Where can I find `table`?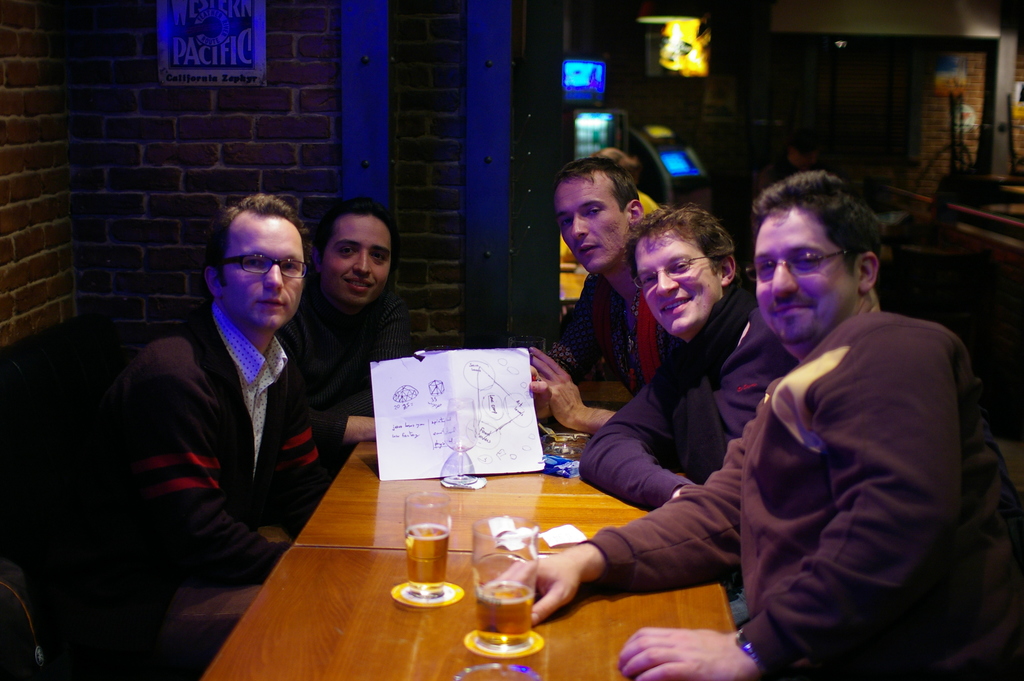
You can find it at 172,442,745,680.
